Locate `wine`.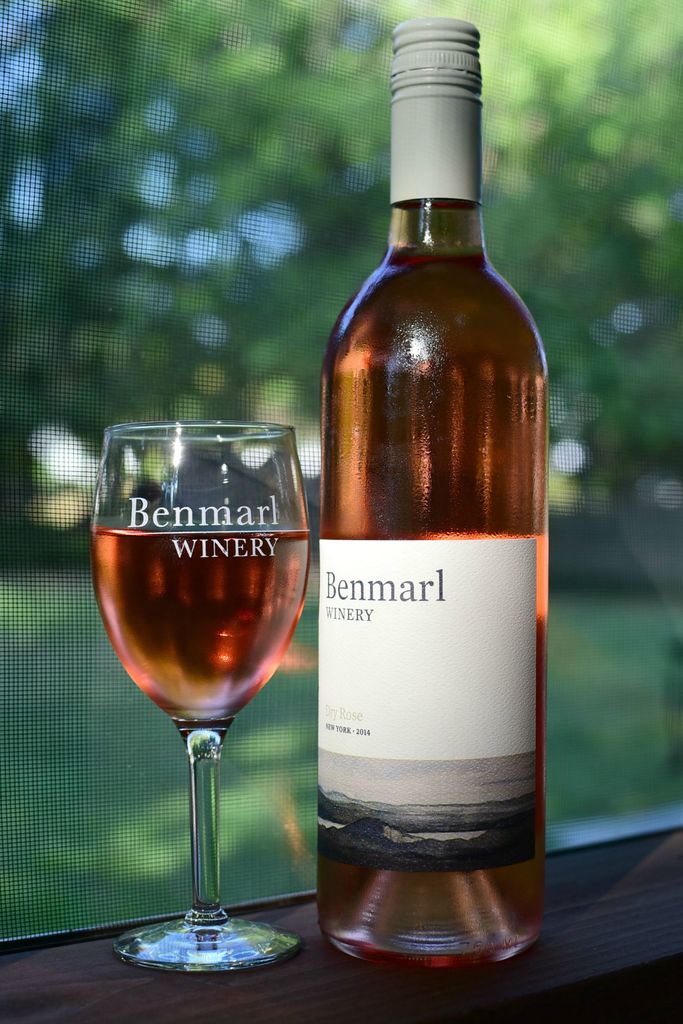
Bounding box: (315,18,543,973).
